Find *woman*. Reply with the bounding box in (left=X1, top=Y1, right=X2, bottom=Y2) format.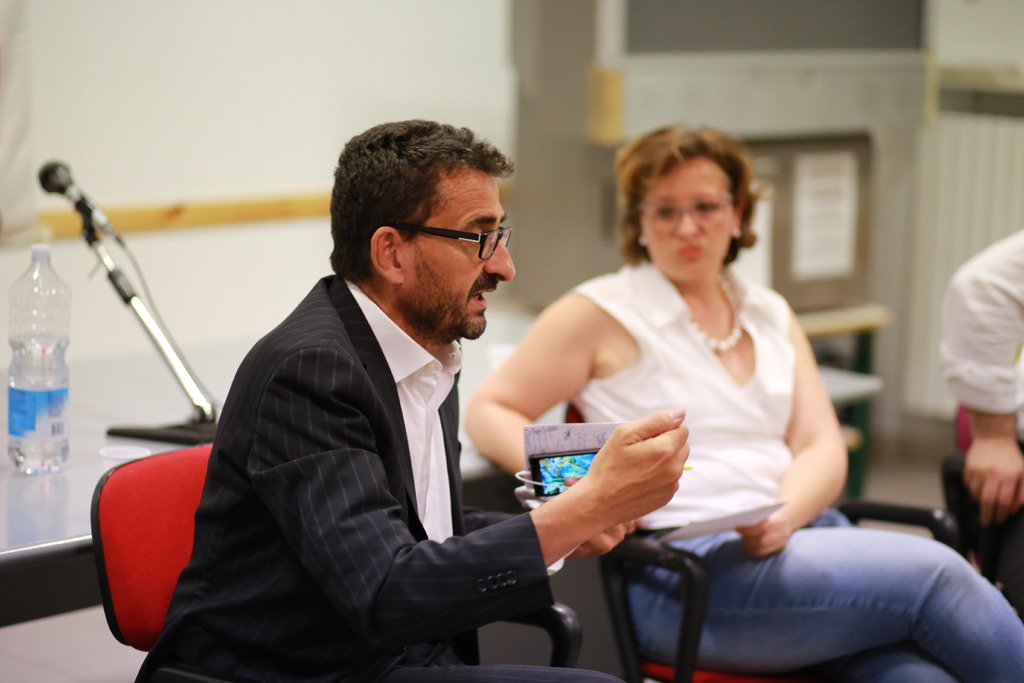
(left=462, top=122, right=1023, bottom=682).
